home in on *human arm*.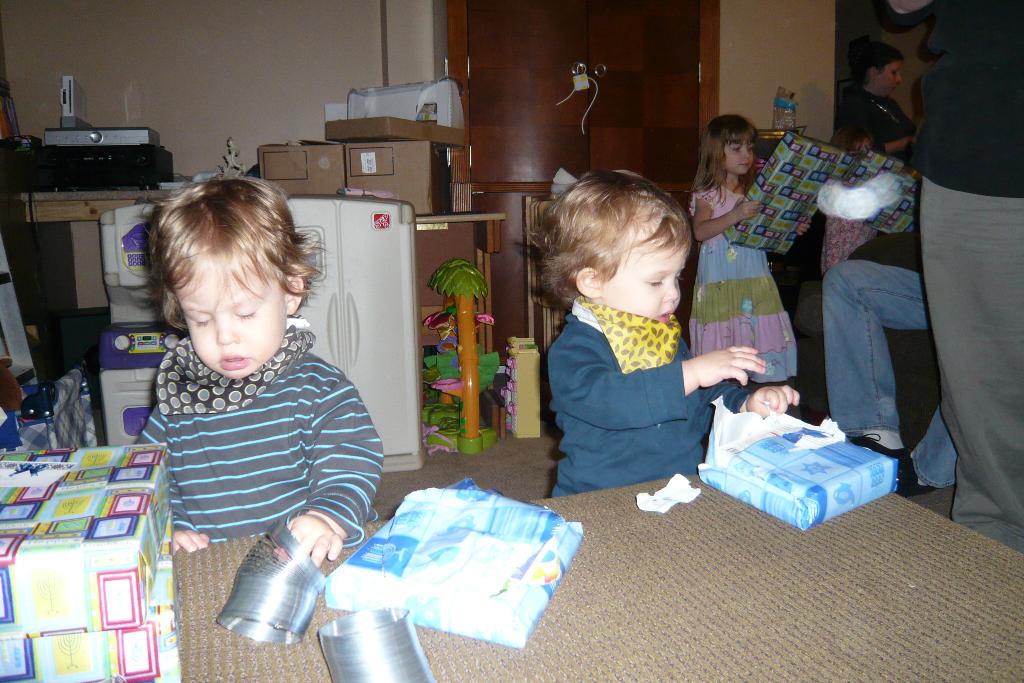
Homed in at x1=817, y1=161, x2=920, y2=217.
